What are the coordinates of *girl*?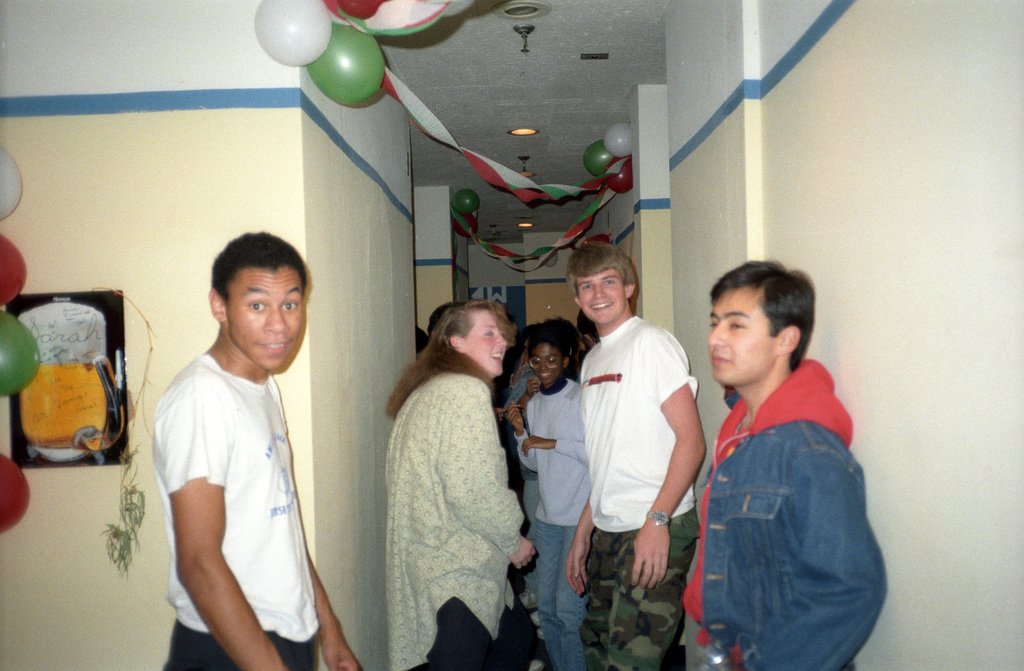
x1=358, y1=279, x2=562, y2=663.
